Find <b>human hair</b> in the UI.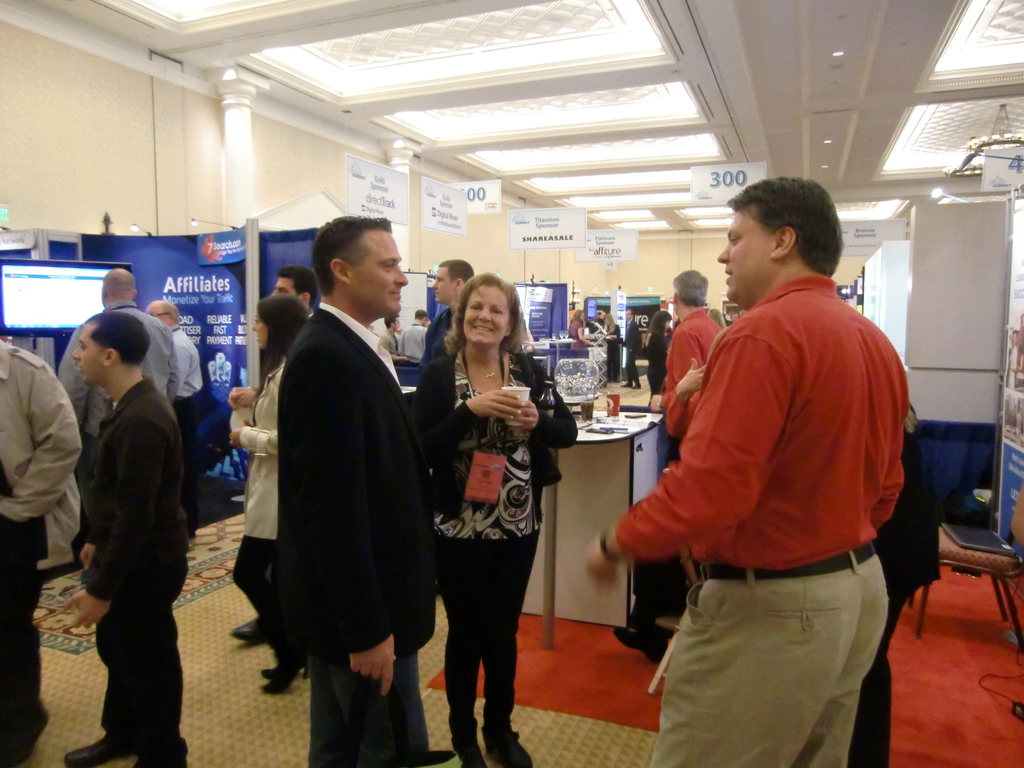
UI element at {"left": 623, "top": 308, "right": 636, "bottom": 317}.
